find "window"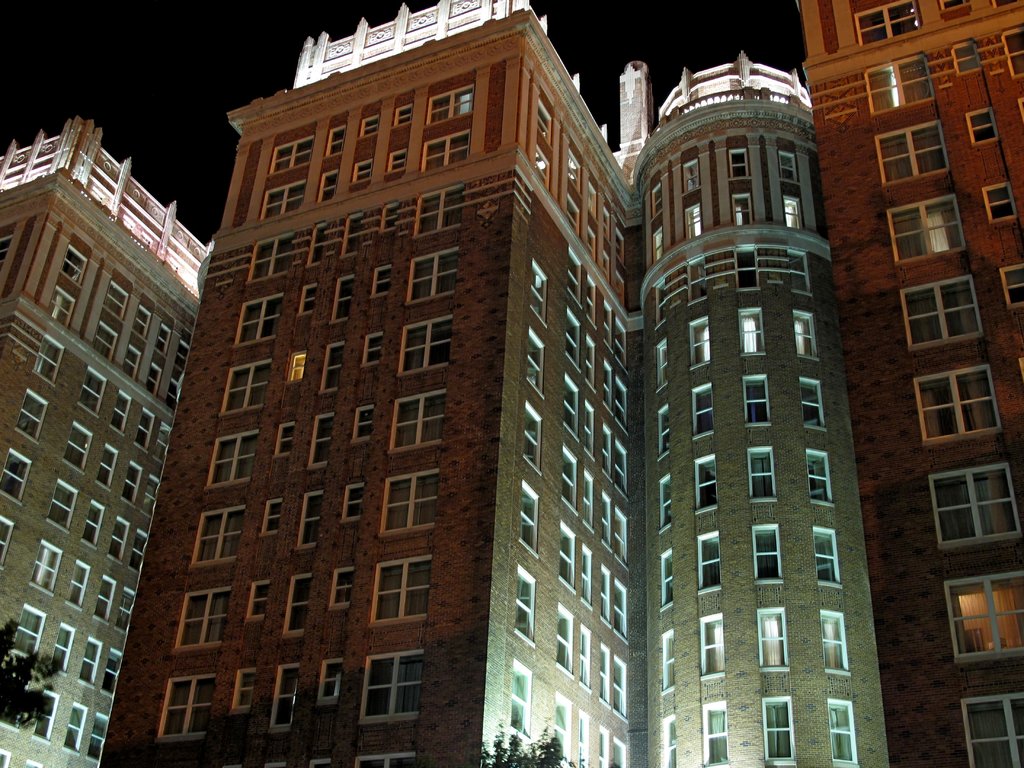
<region>700, 614, 724, 682</region>
